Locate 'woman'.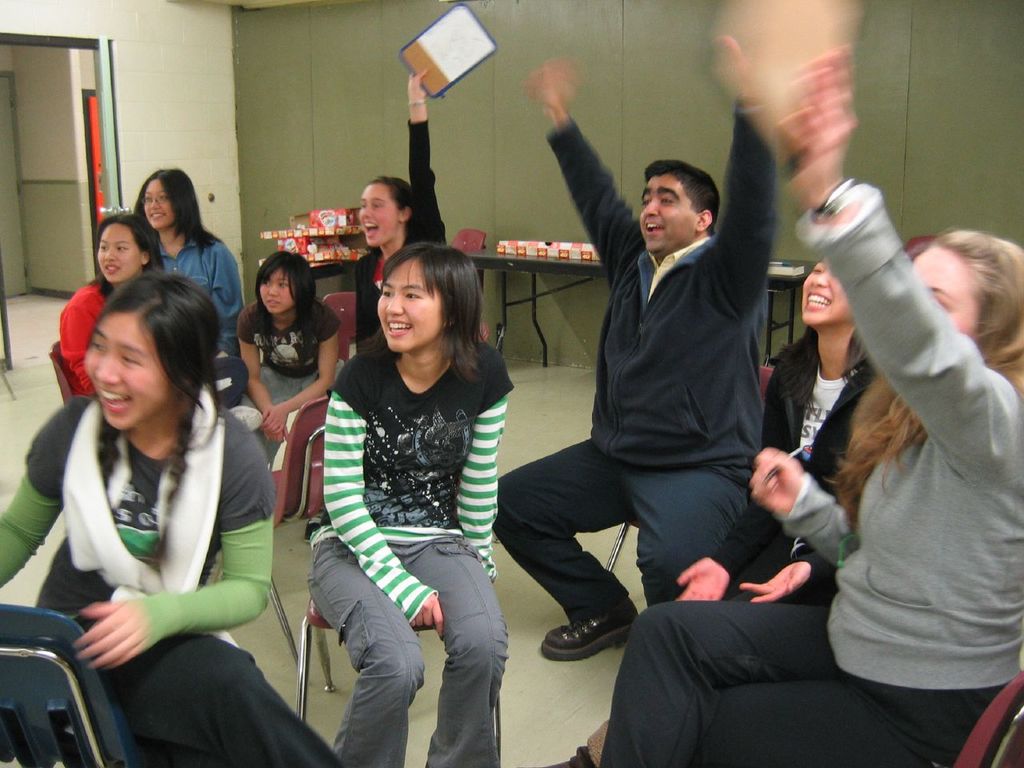
Bounding box: left=351, top=69, right=450, bottom=362.
